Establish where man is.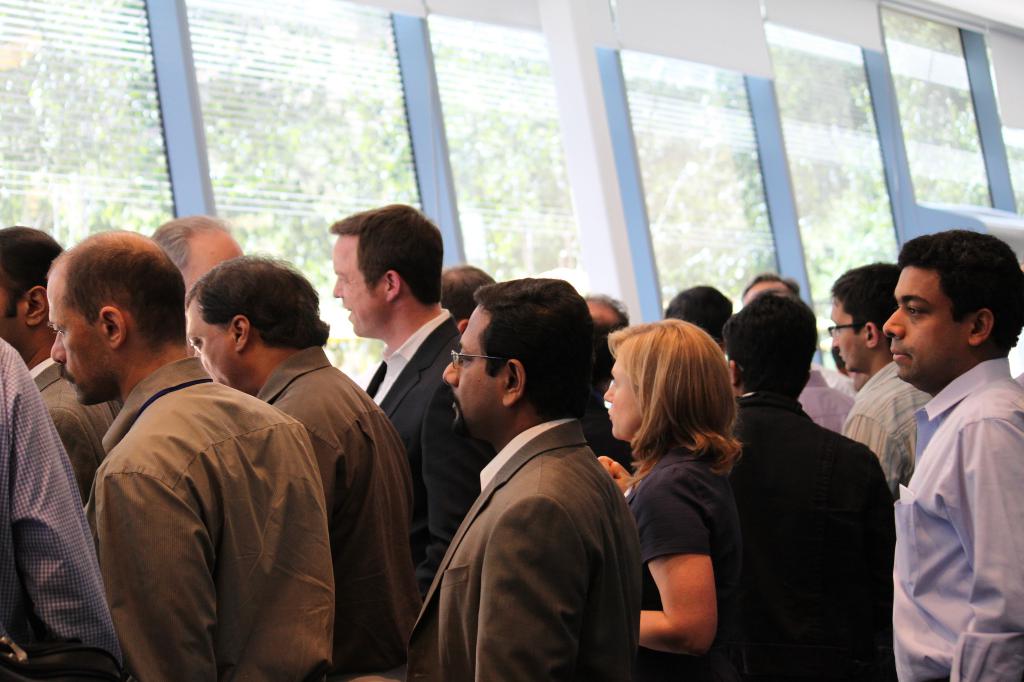
Established at pyautogui.locateOnScreen(720, 288, 897, 681).
